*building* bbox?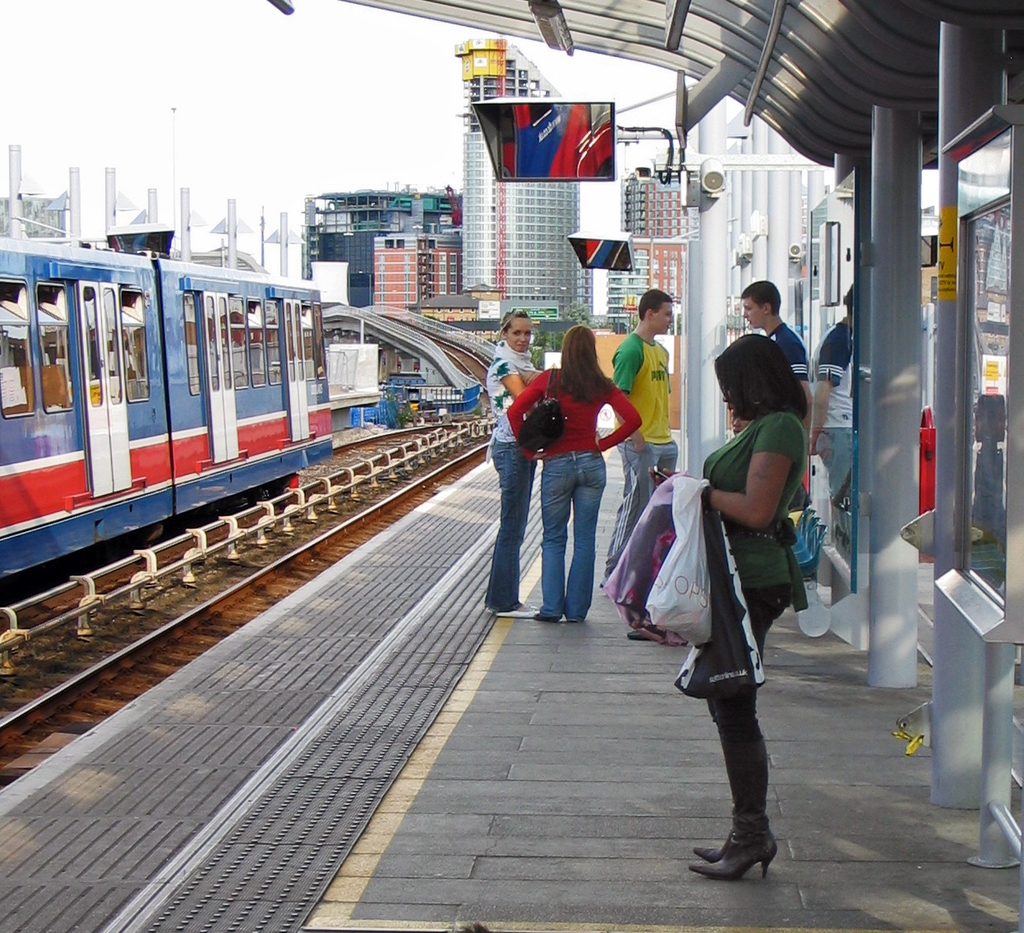
450:39:583:313
